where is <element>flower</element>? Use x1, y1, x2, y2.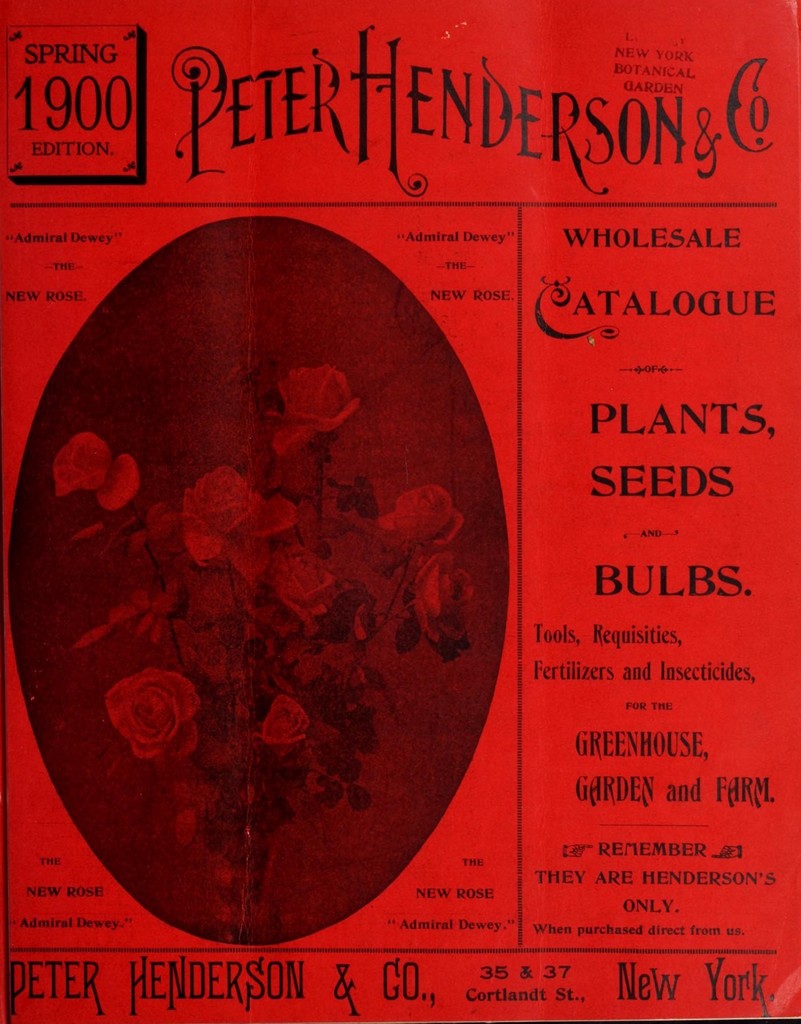
91, 669, 191, 762.
